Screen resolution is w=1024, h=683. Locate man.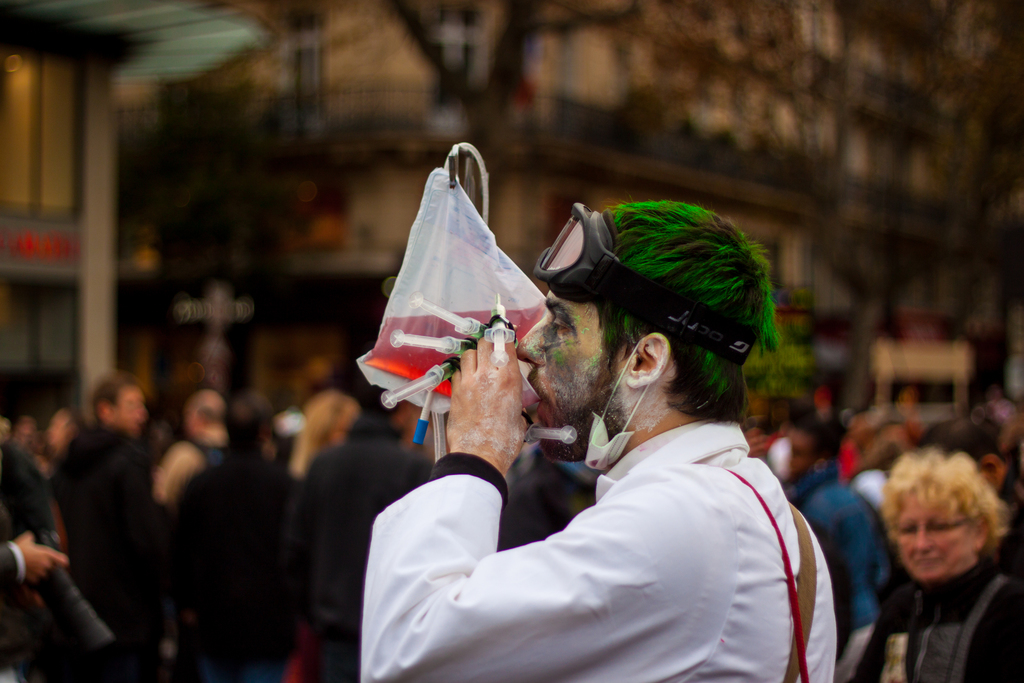
bbox=(160, 388, 312, 682).
